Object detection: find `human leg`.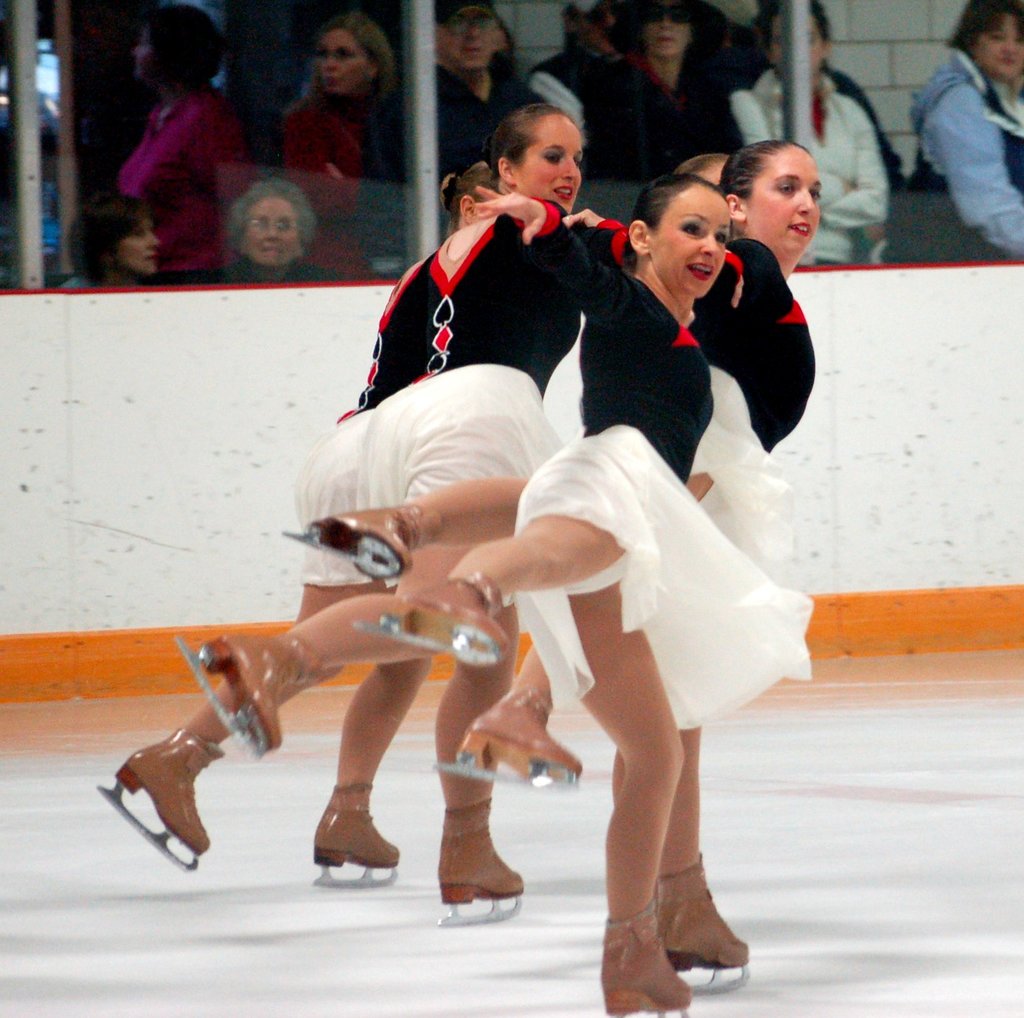
bbox(282, 473, 717, 577).
